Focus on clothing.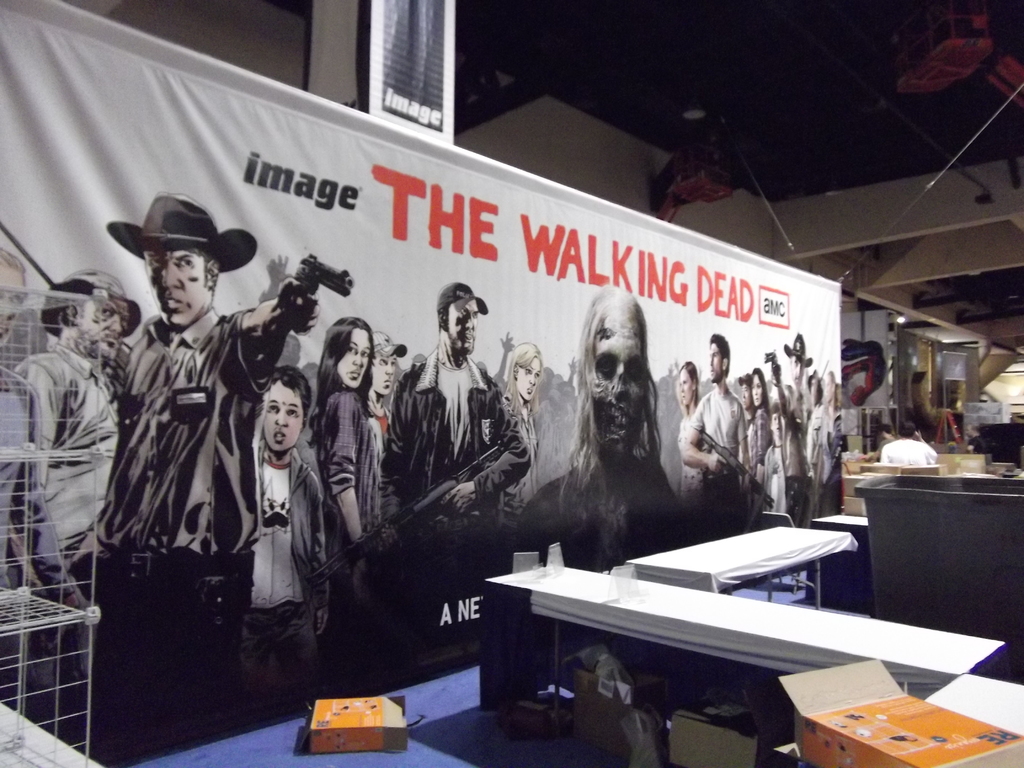
Focused at bbox(496, 381, 538, 533).
